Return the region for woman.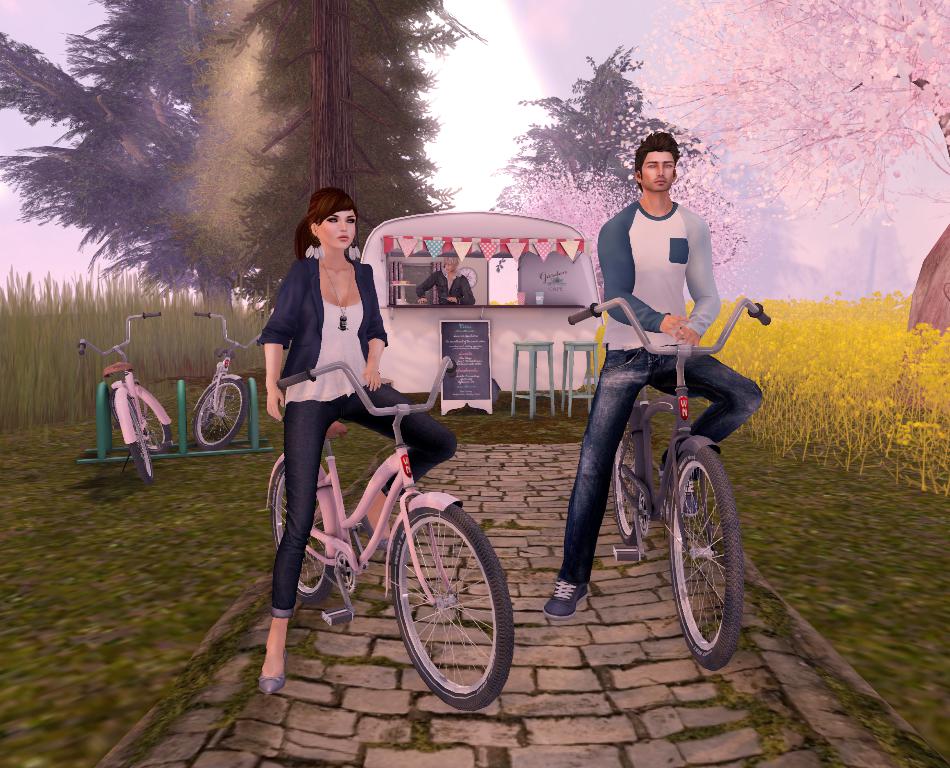
(x1=257, y1=185, x2=452, y2=691).
